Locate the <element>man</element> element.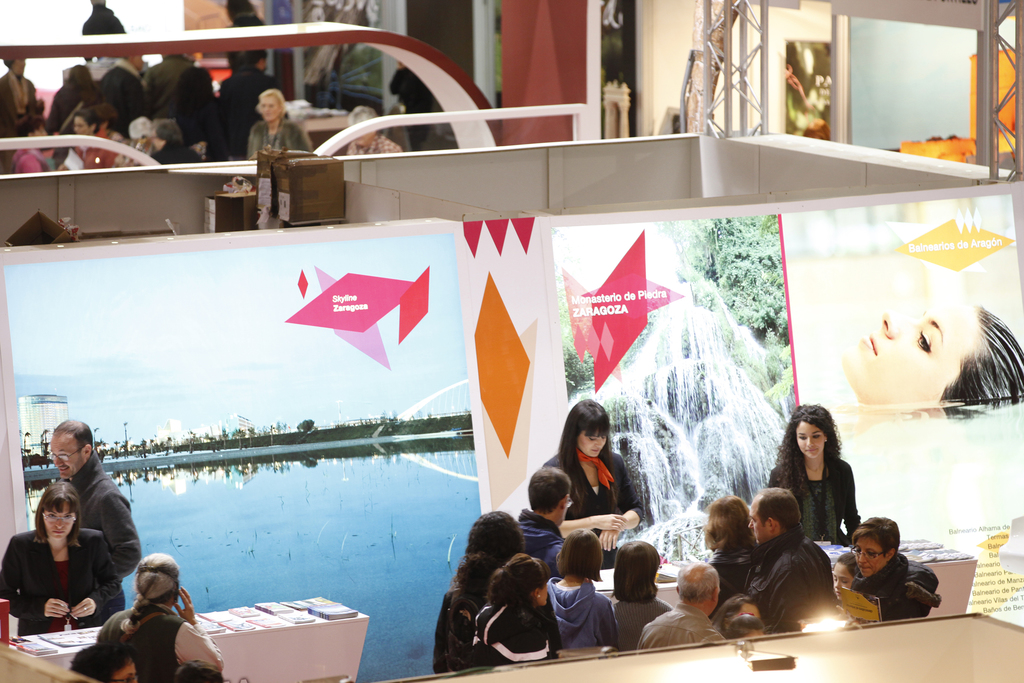
Element bbox: bbox(49, 420, 145, 627).
